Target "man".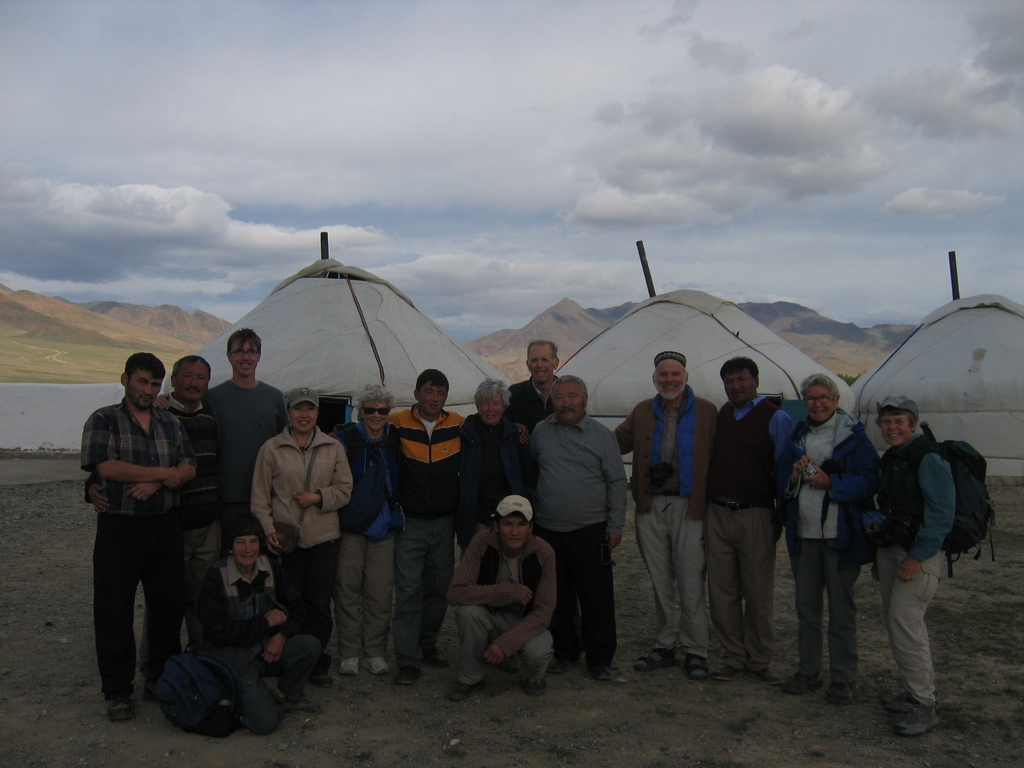
Target region: 326:379:395:676.
